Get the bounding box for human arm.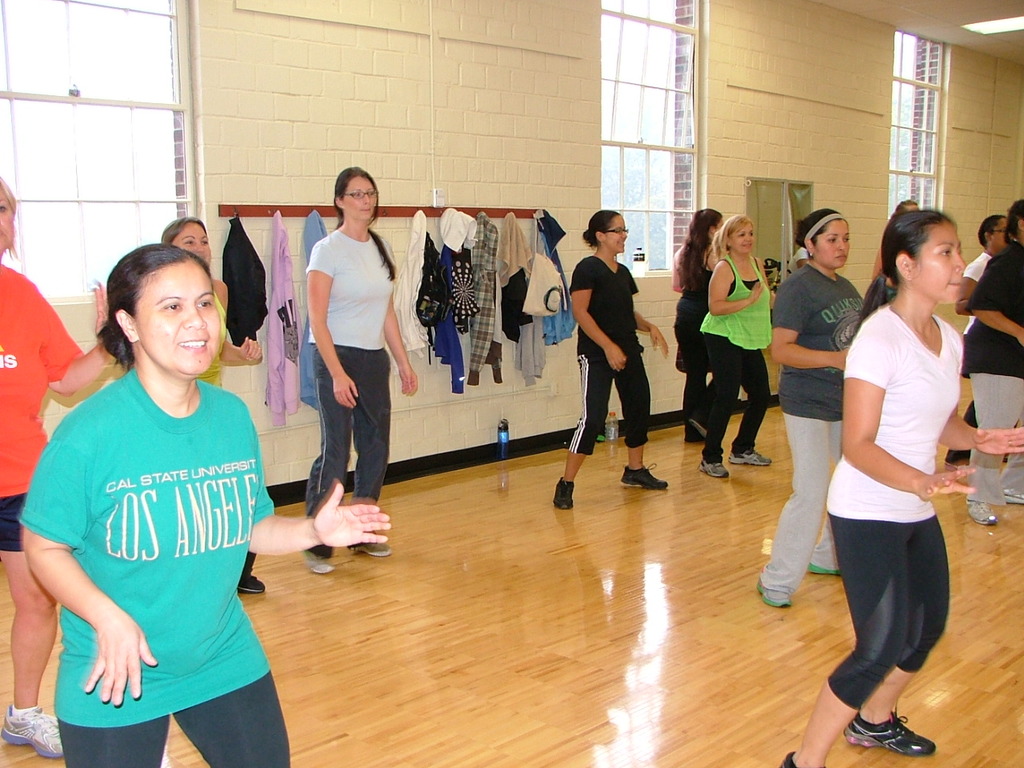
pyautogui.locateOnScreen(838, 328, 988, 506).
